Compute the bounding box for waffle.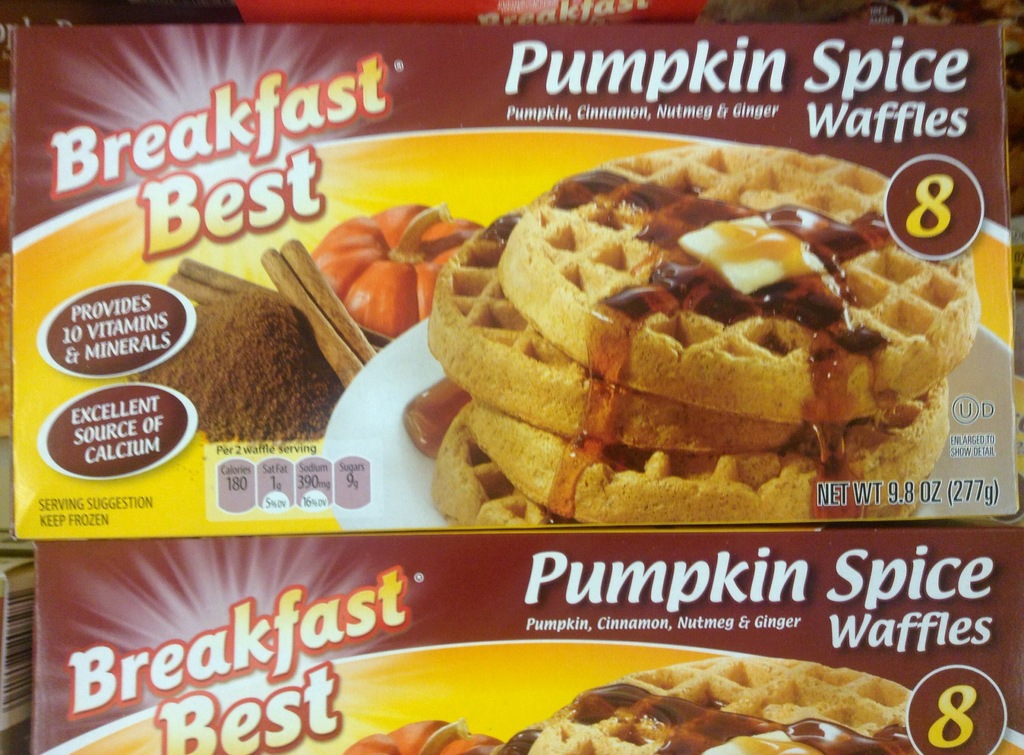
<region>466, 400, 958, 526</region>.
